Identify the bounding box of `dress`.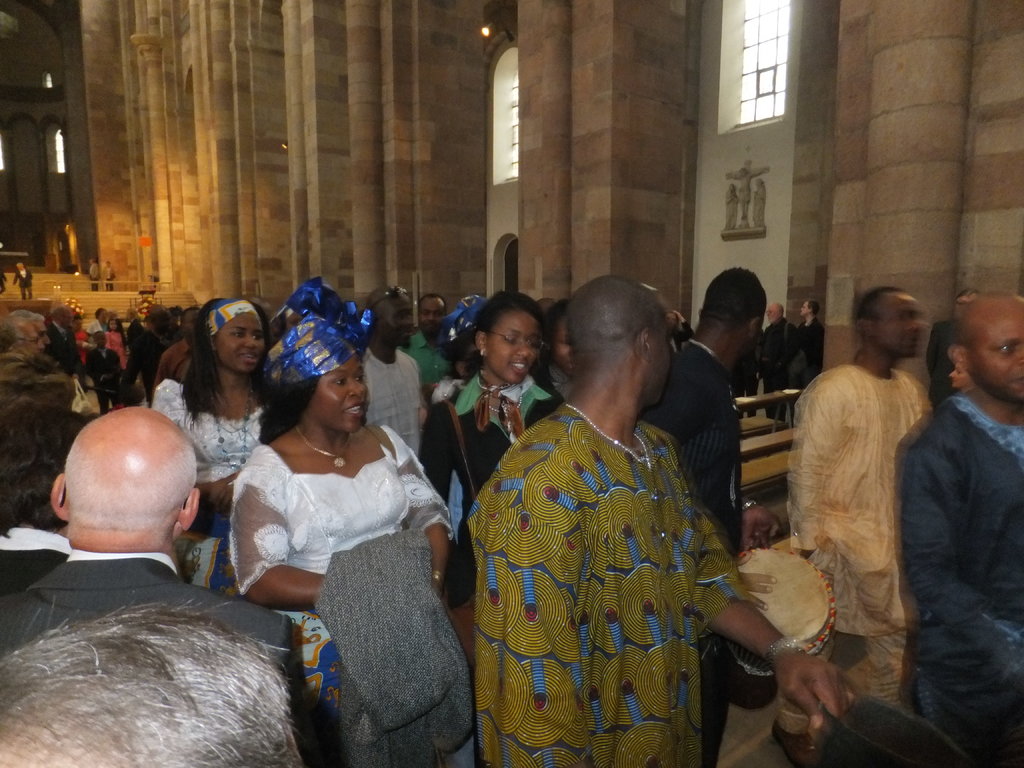
(153,381,273,590).
